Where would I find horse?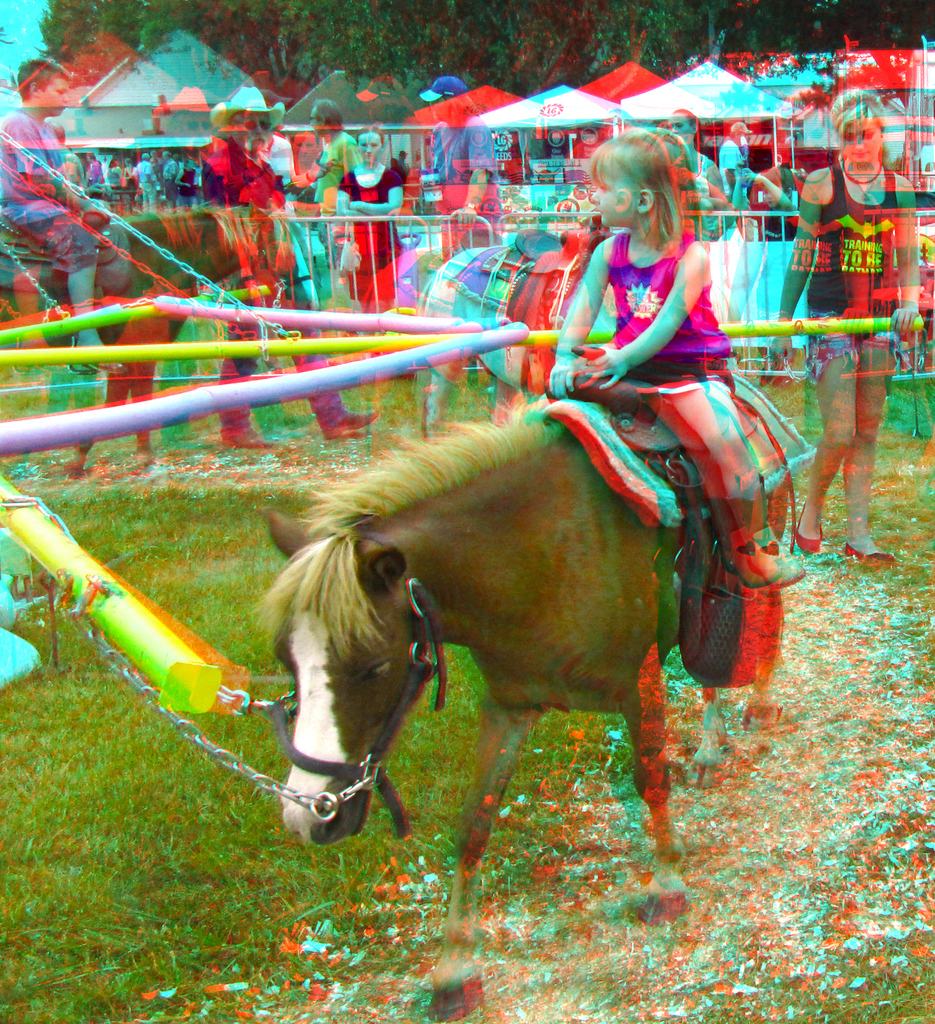
At (407, 242, 533, 435).
